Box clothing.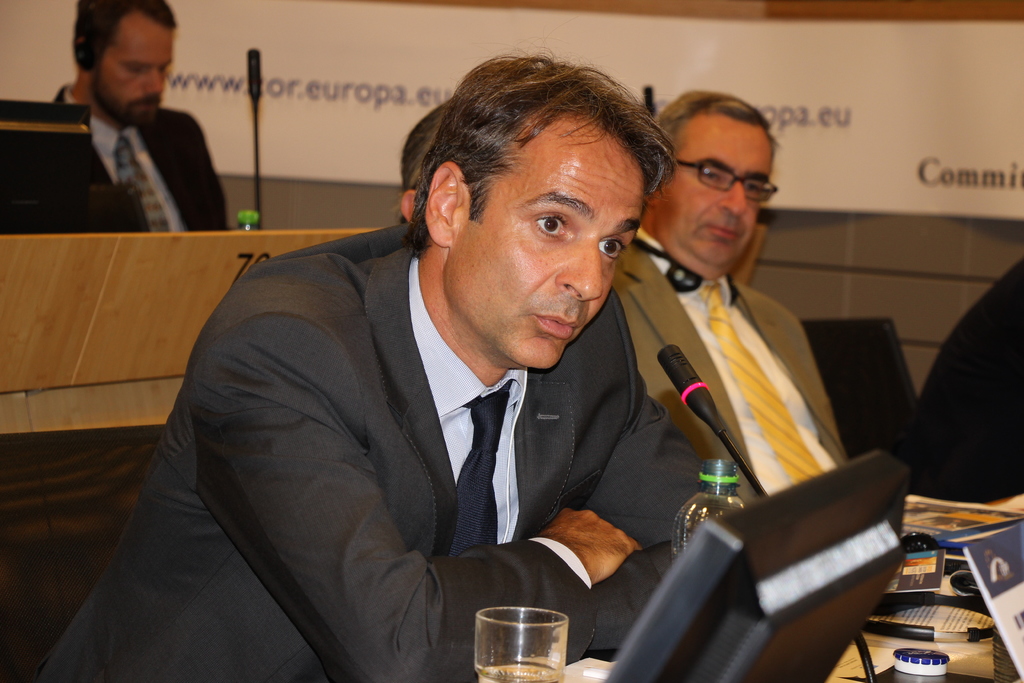
BBox(620, 240, 871, 499).
